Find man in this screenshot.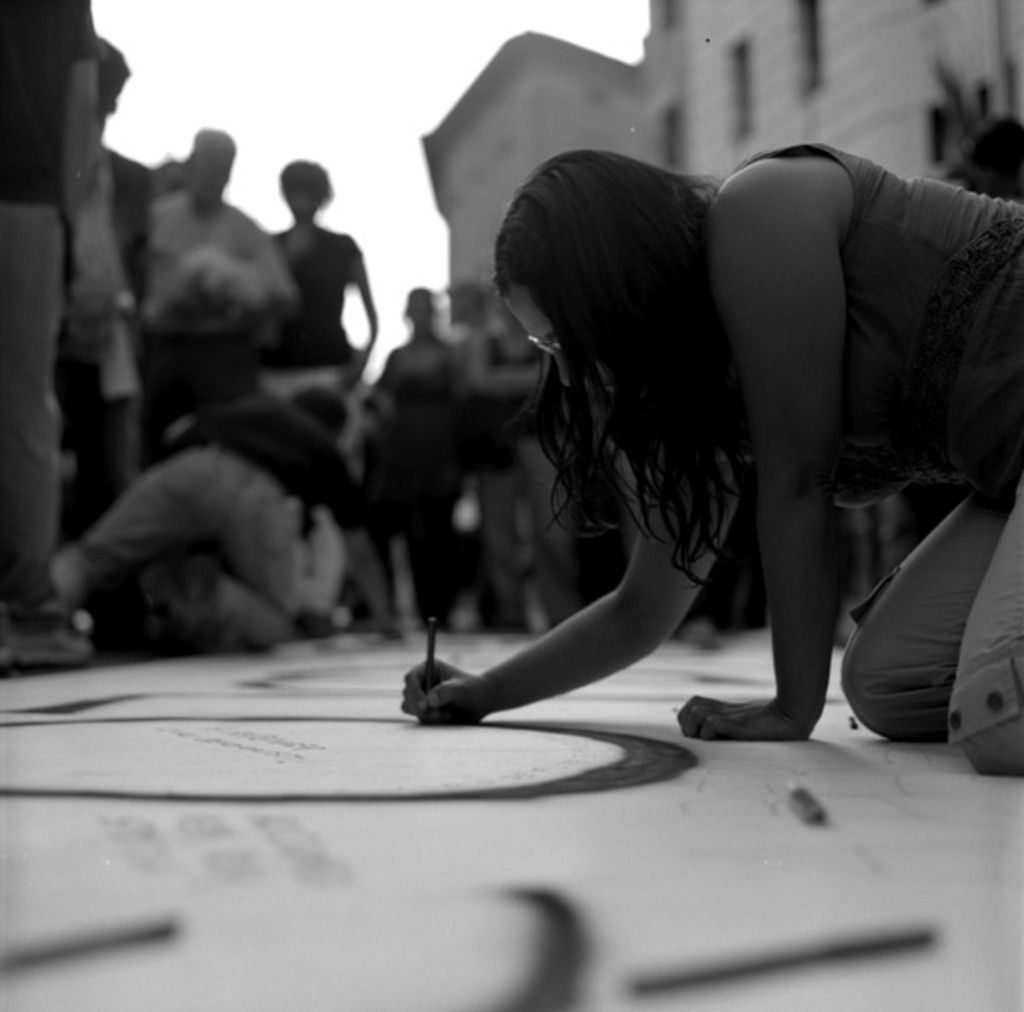
The bounding box for man is <box>135,123,304,478</box>.
